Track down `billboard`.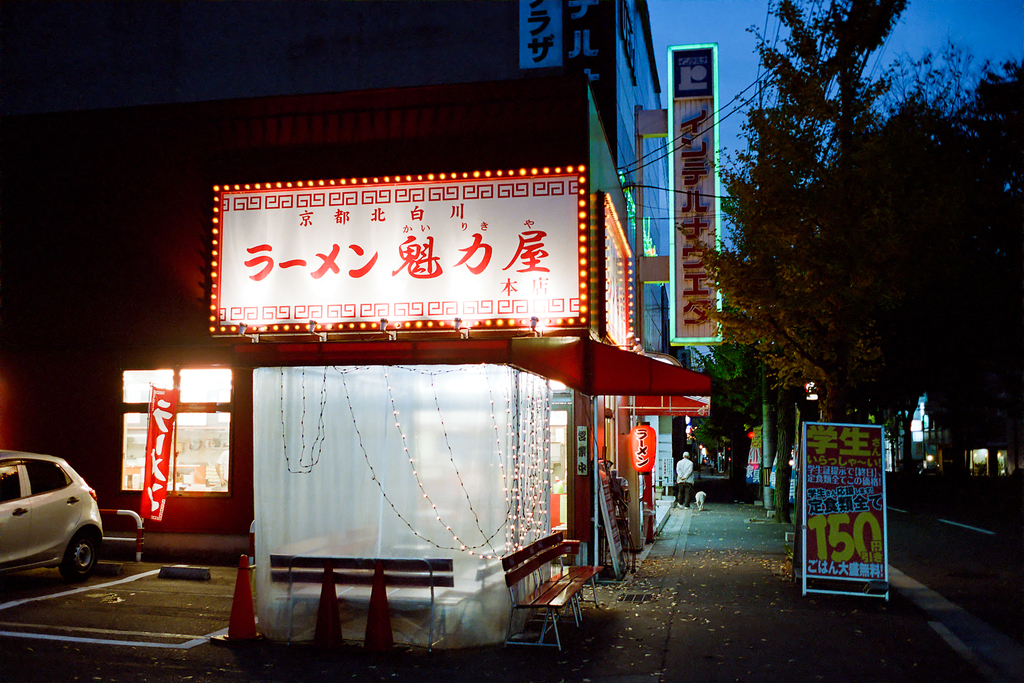
Tracked to BBox(670, 41, 719, 334).
